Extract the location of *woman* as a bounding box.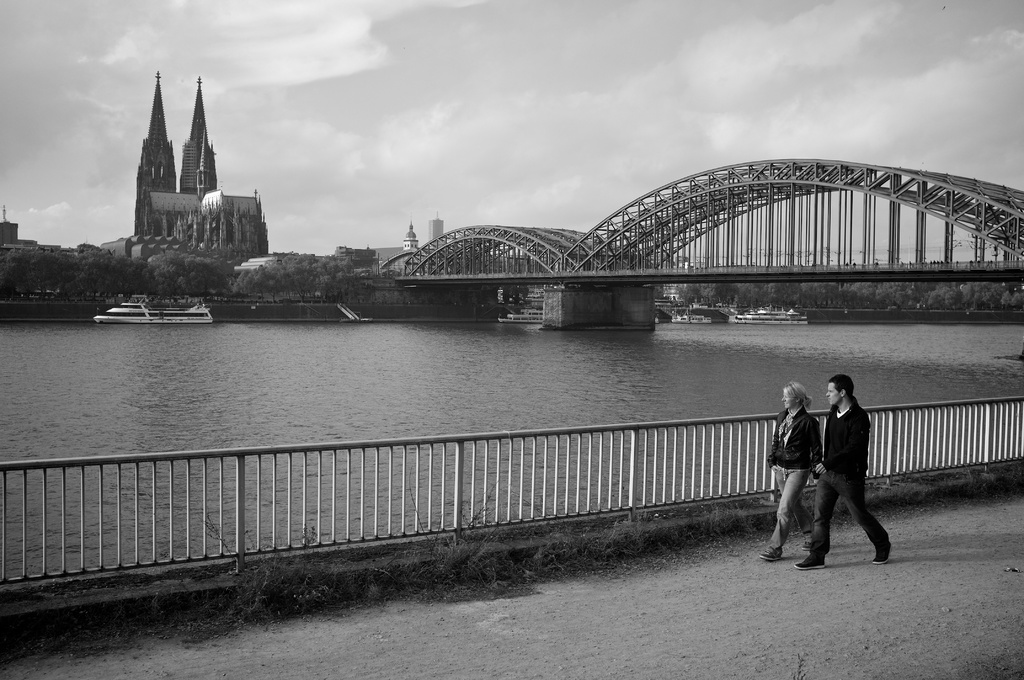
760, 380, 824, 560.
